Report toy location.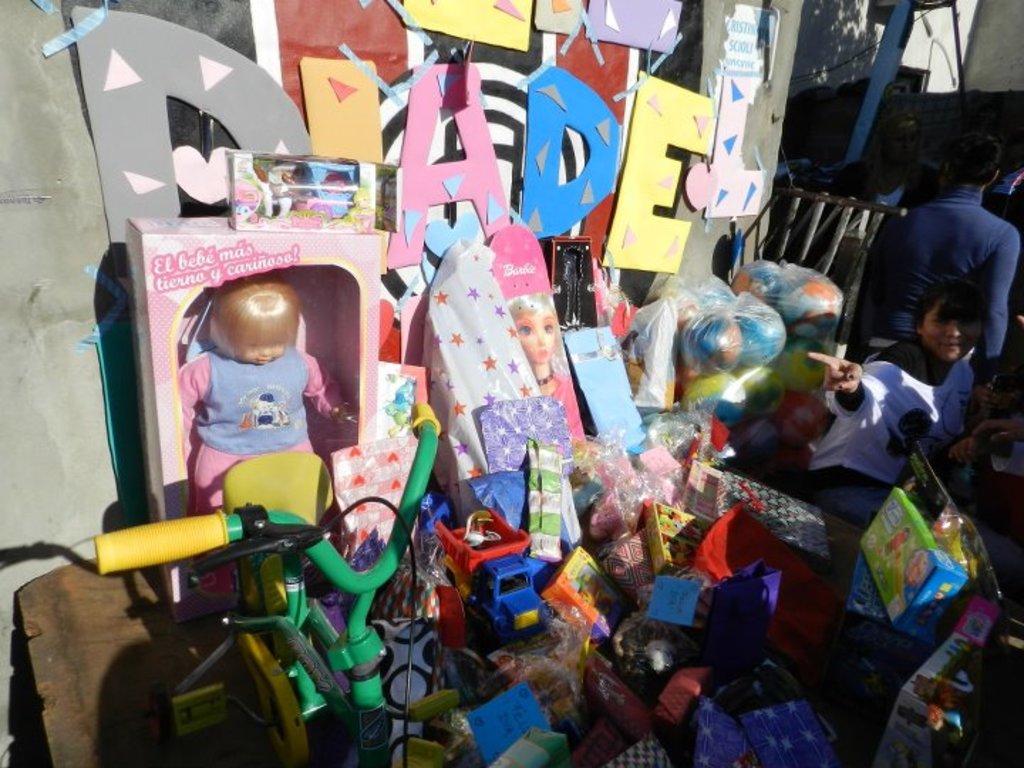
Report: pyautogui.locateOnScreen(663, 293, 799, 459).
